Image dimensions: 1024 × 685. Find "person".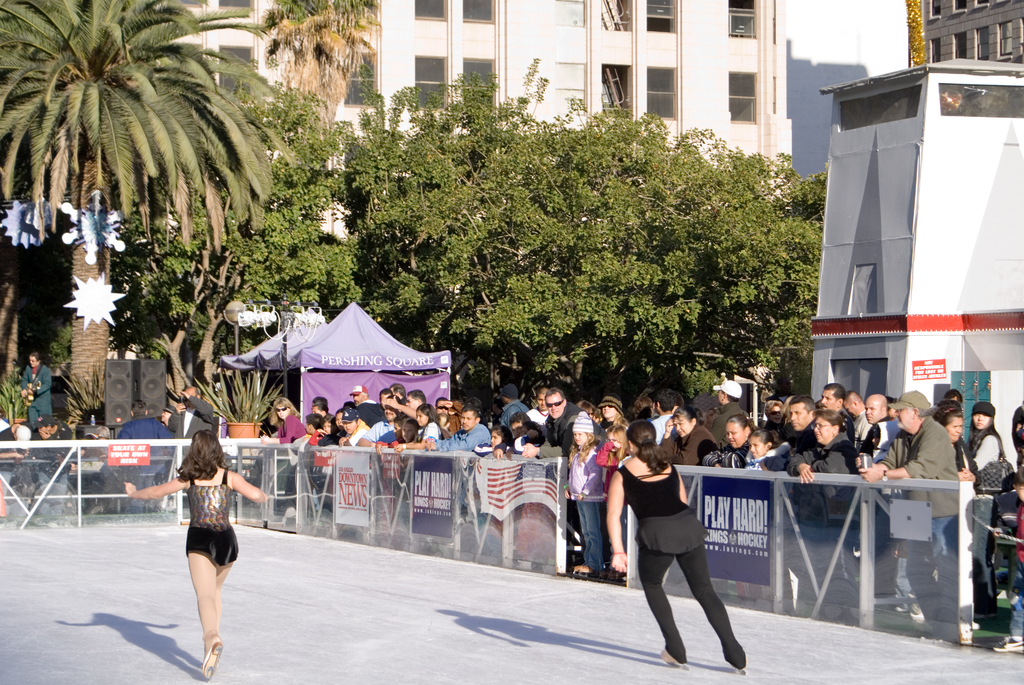
<bbox>596, 398, 627, 469</bbox>.
